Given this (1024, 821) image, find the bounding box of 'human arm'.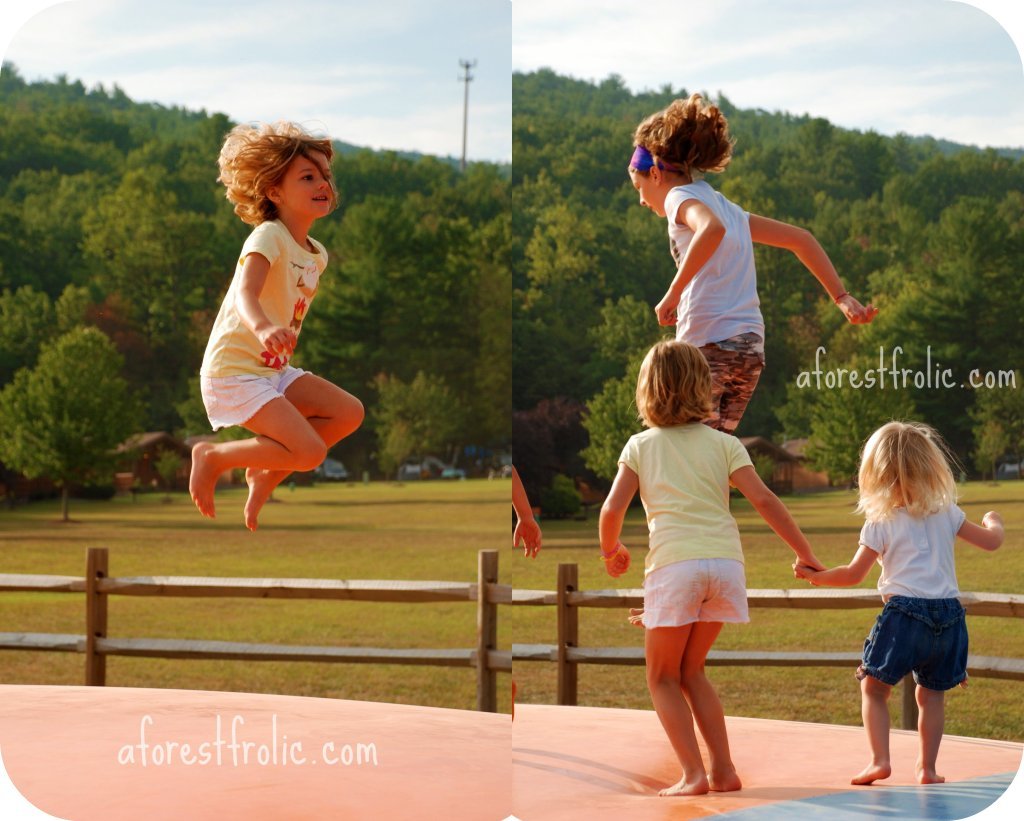
<box>231,225,297,353</box>.
